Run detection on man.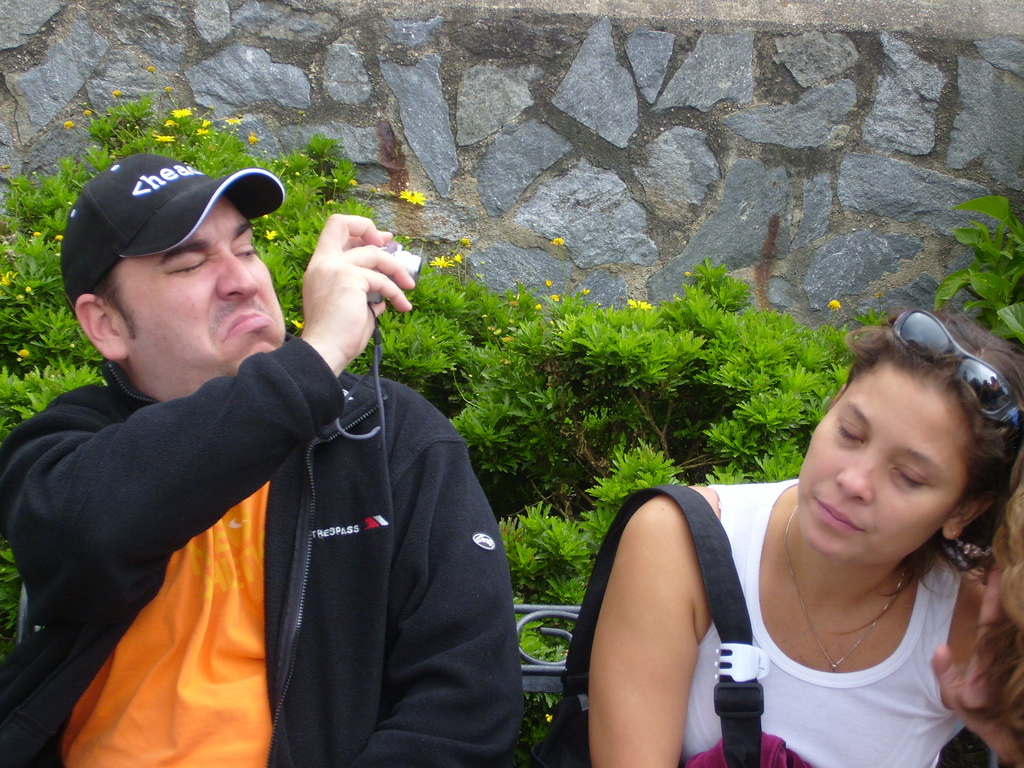
Result: 25 146 542 761.
